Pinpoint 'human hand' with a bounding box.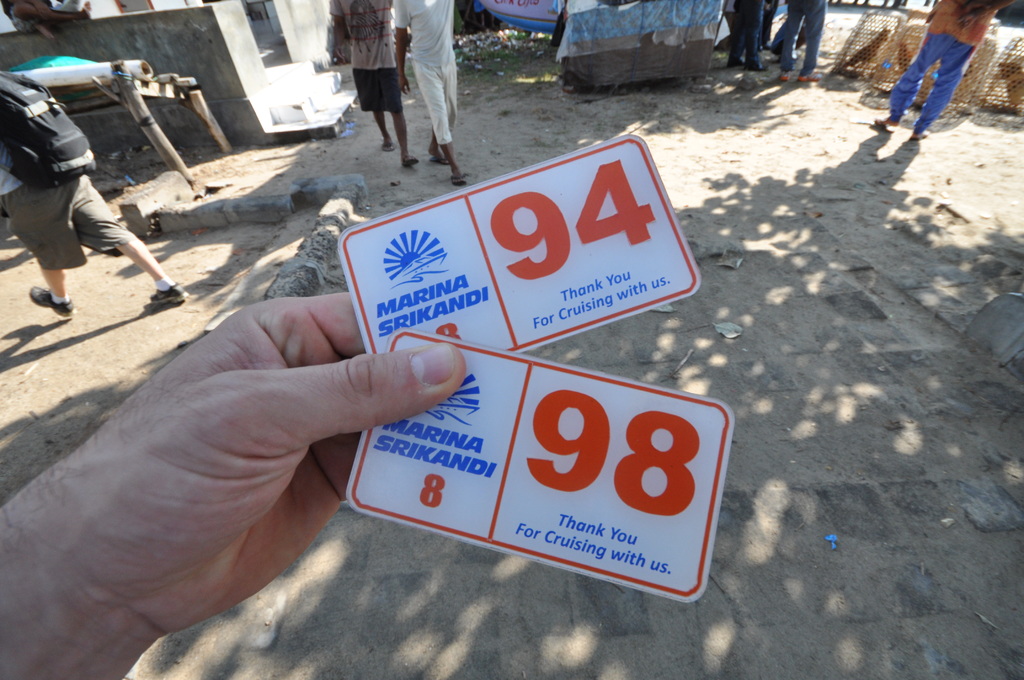
left=45, top=295, right=465, bottom=569.
